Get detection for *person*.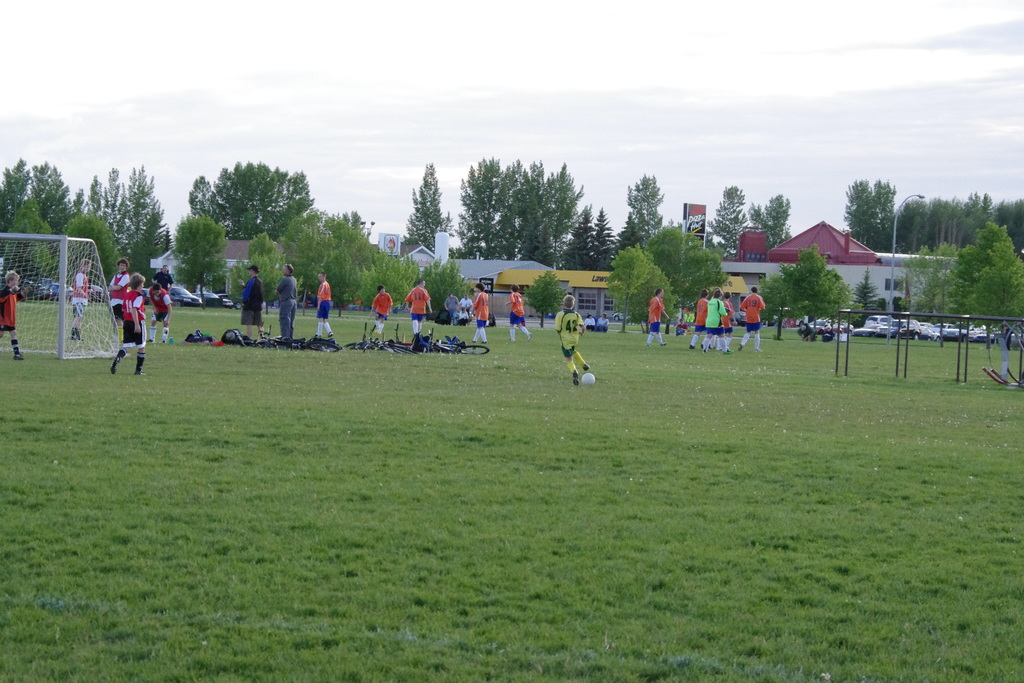
Detection: bbox=[150, 264, 172, 294].
